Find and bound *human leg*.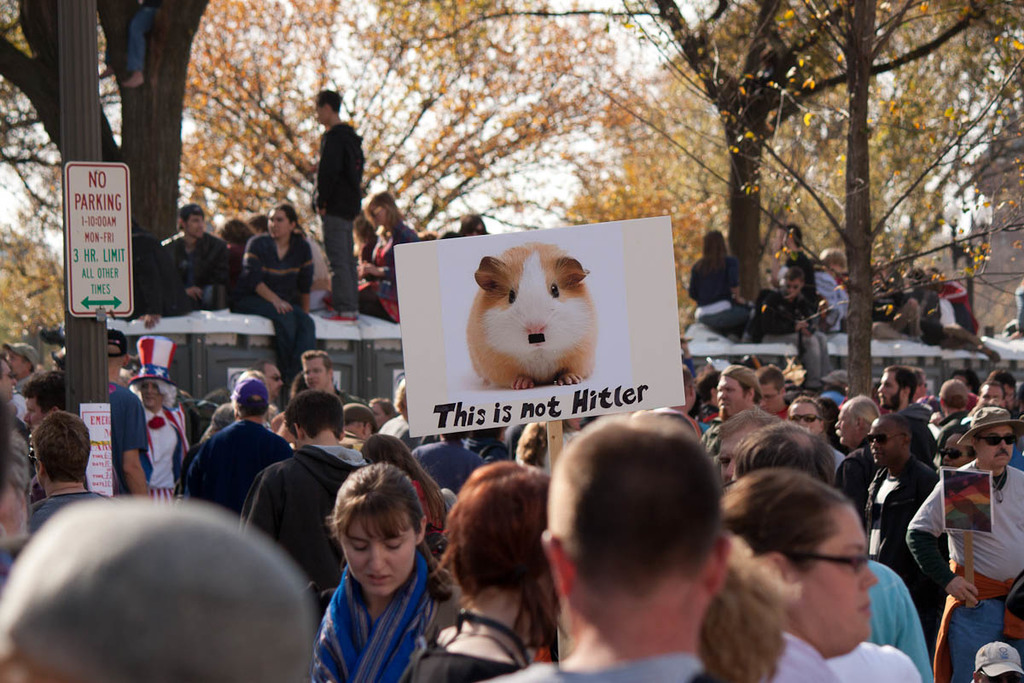
Bound: {"x1": 317, "y1": 208, "x2": 355, "y2": 329}.
